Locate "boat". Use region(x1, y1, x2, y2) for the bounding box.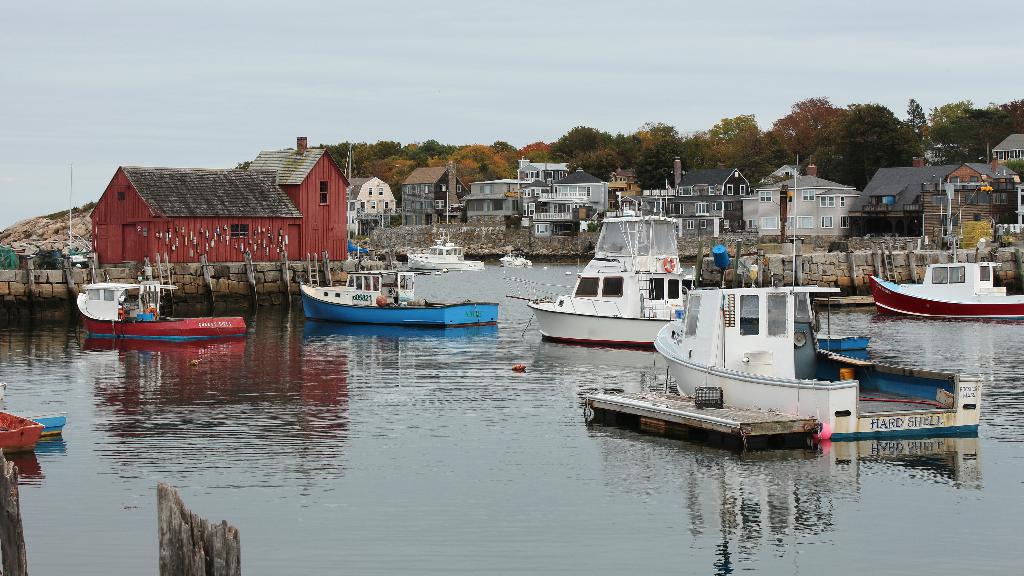
region(653, 290, 982, 440).
